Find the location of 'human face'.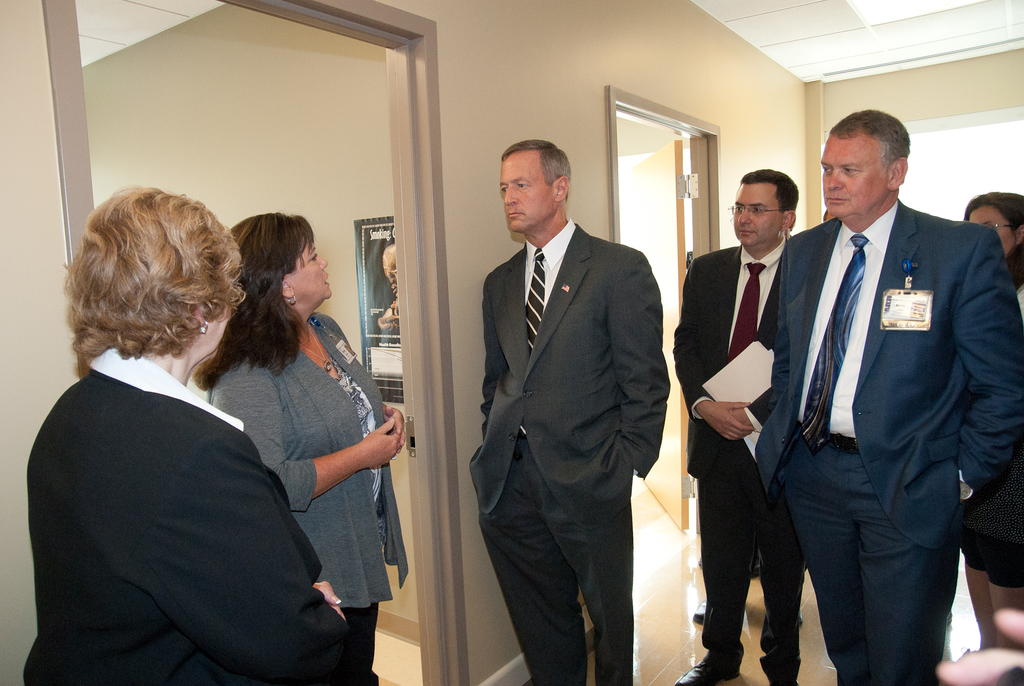
Location: [970,204,1018,257].
